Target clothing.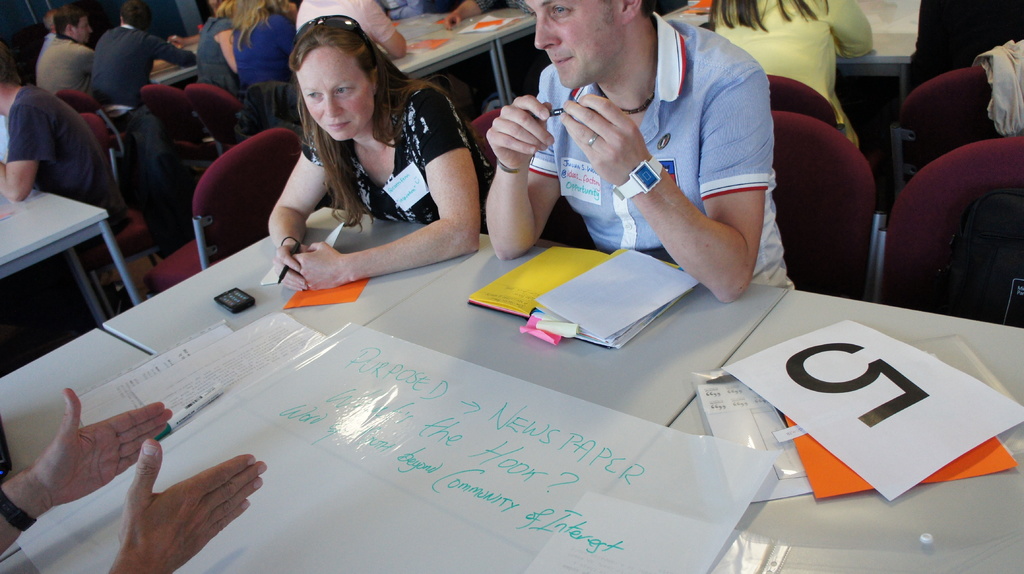
Target region: 34,31,99,106.
